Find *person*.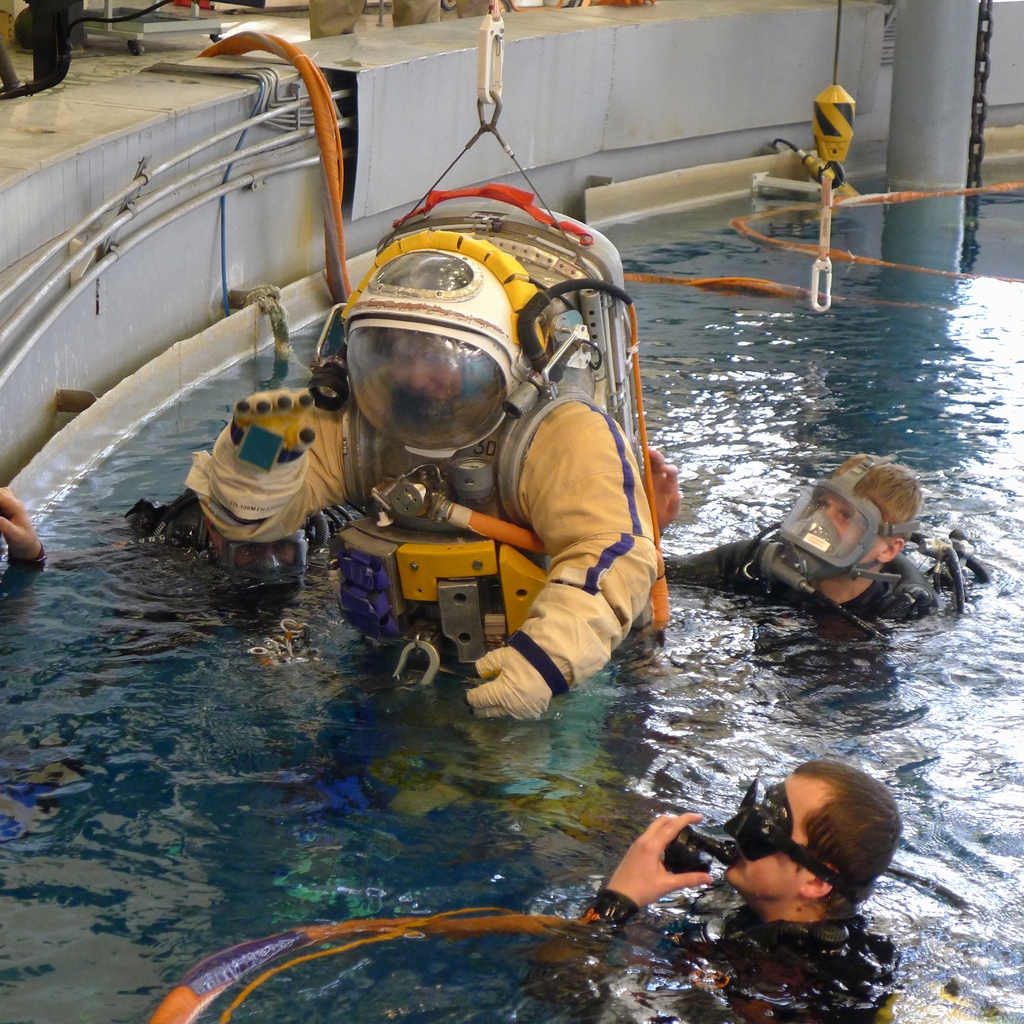
left=678, top=455, right=982, bottom=672.
